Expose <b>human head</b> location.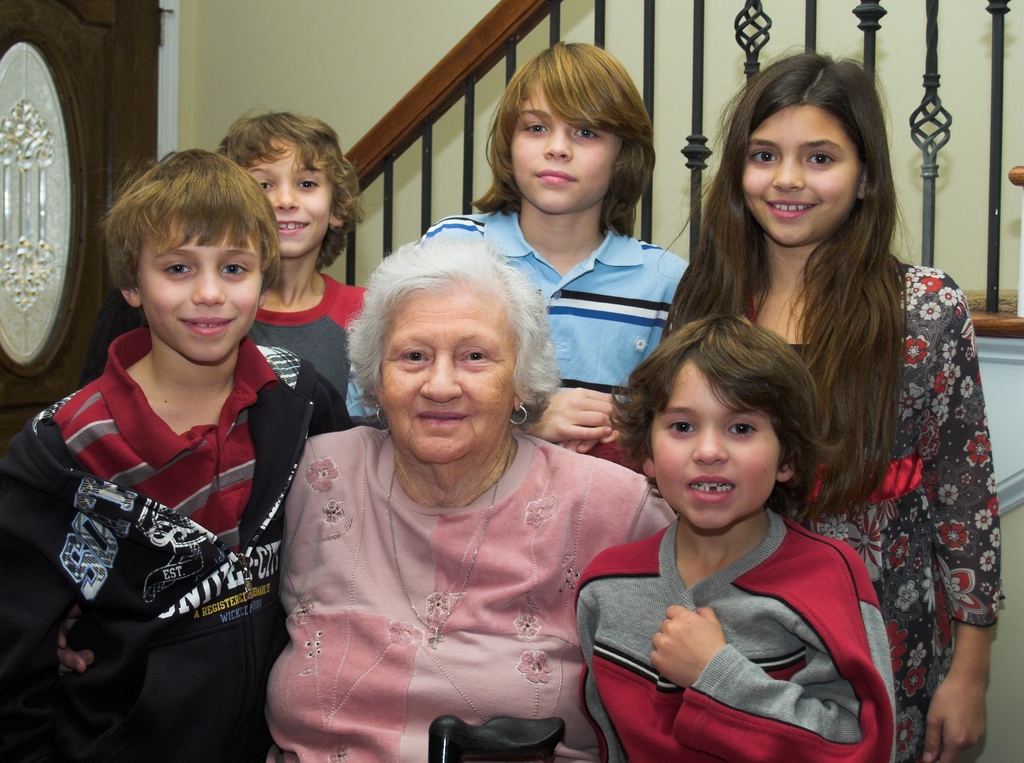
Exposed at 707 37 895 245.
